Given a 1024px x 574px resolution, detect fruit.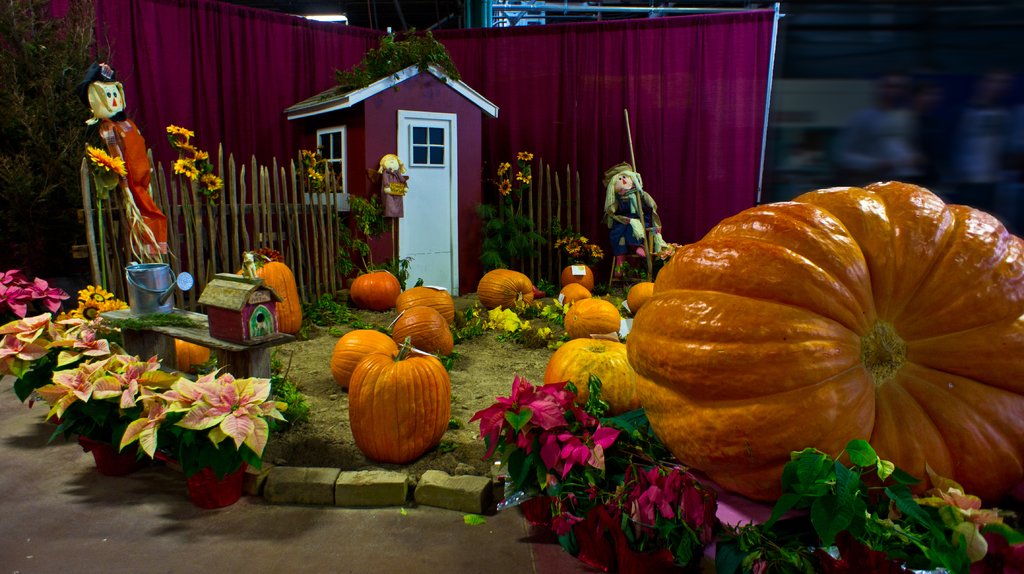
box(331, 328, 404, 387).
